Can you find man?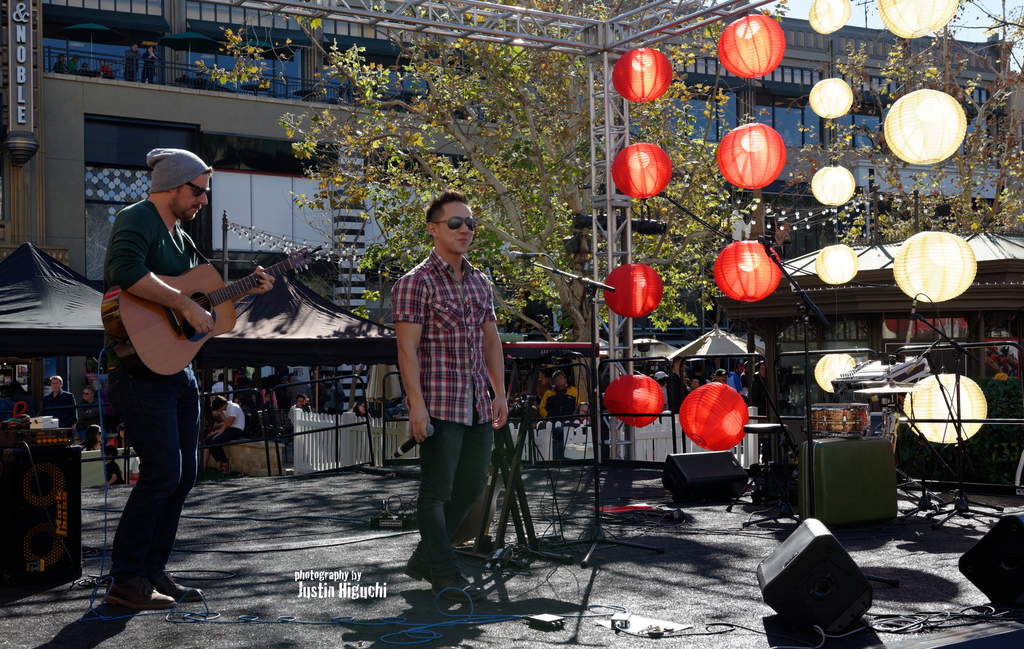
Yes, bounding box: crop(287, 372, 315, 402).
